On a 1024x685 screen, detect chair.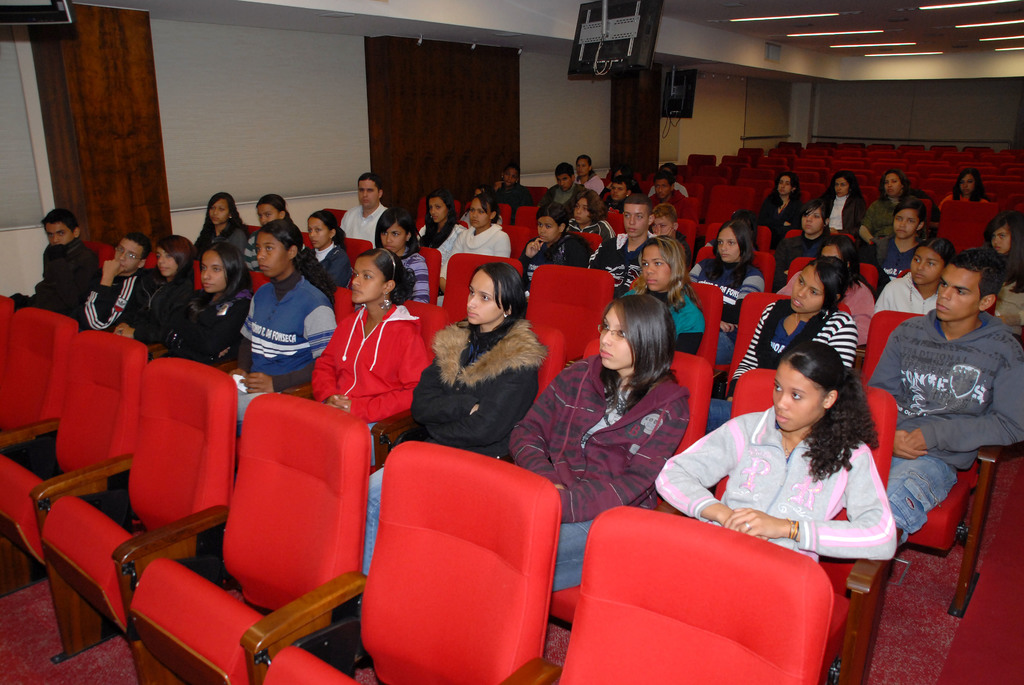
x1=414, y1=196, x2=461, y2=219.
